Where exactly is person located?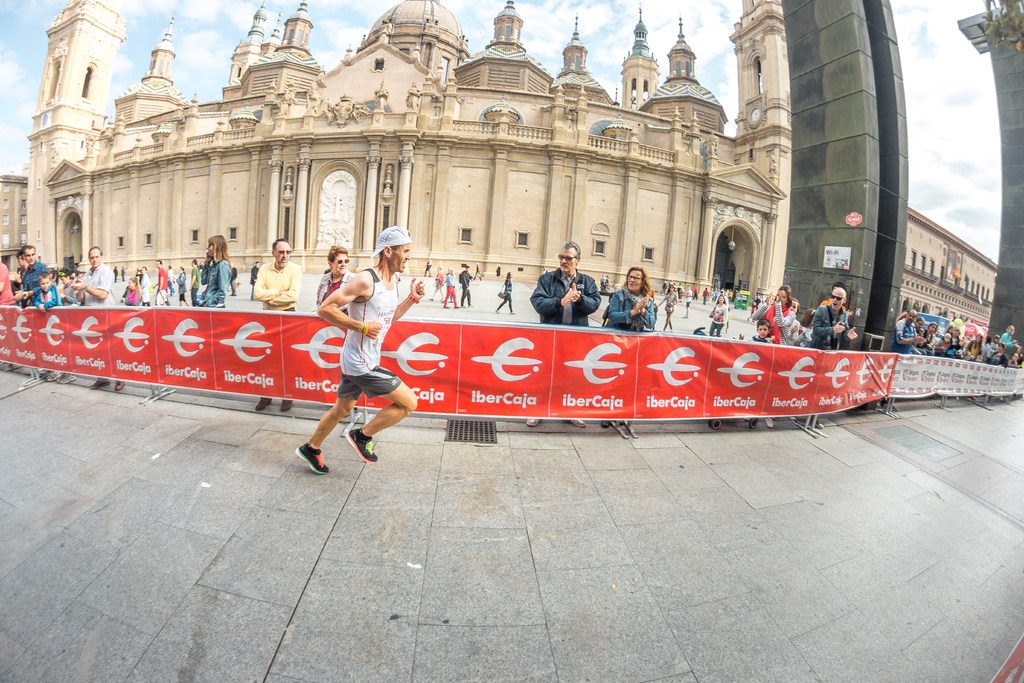
Its bounding box is {"x1": 683, "y1": 285, "x2": 692, "y2": 318}.
